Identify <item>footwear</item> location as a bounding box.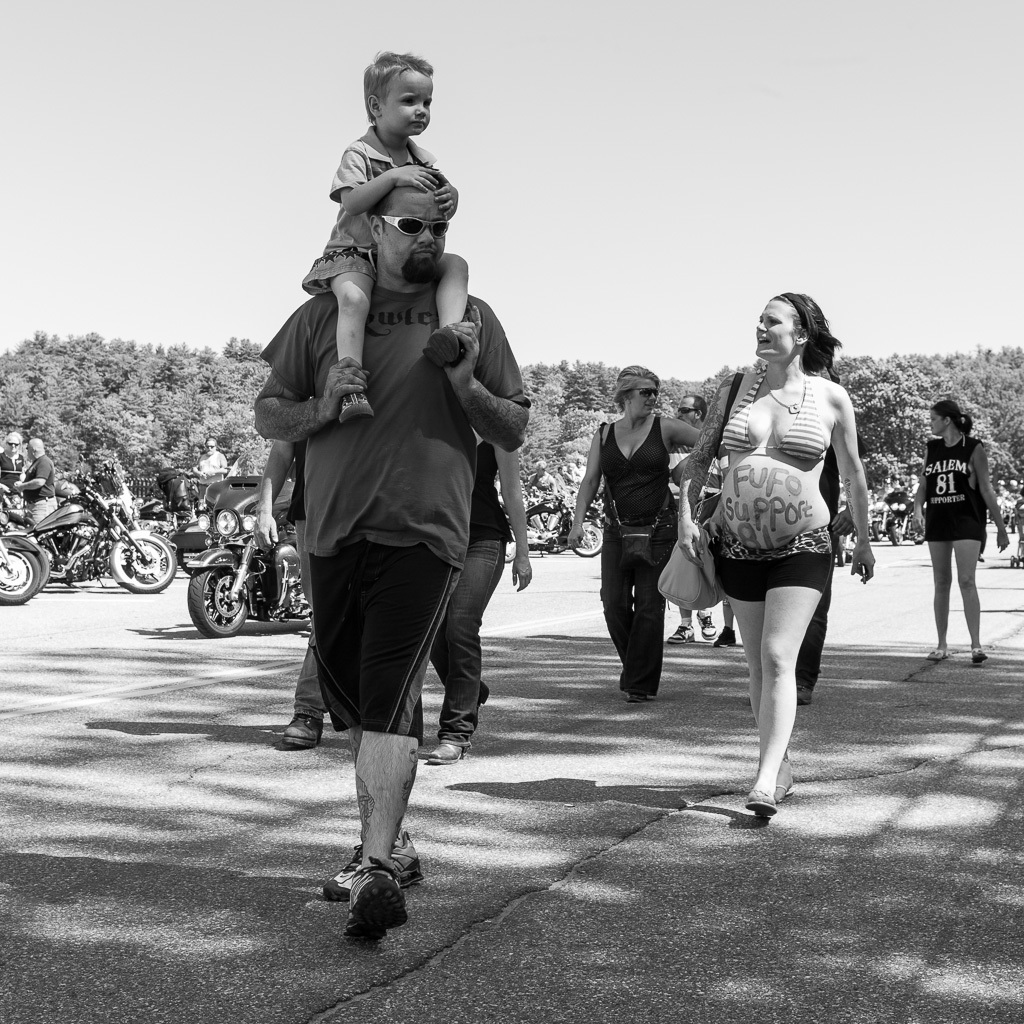
detection(968, 641, 984, 670).
